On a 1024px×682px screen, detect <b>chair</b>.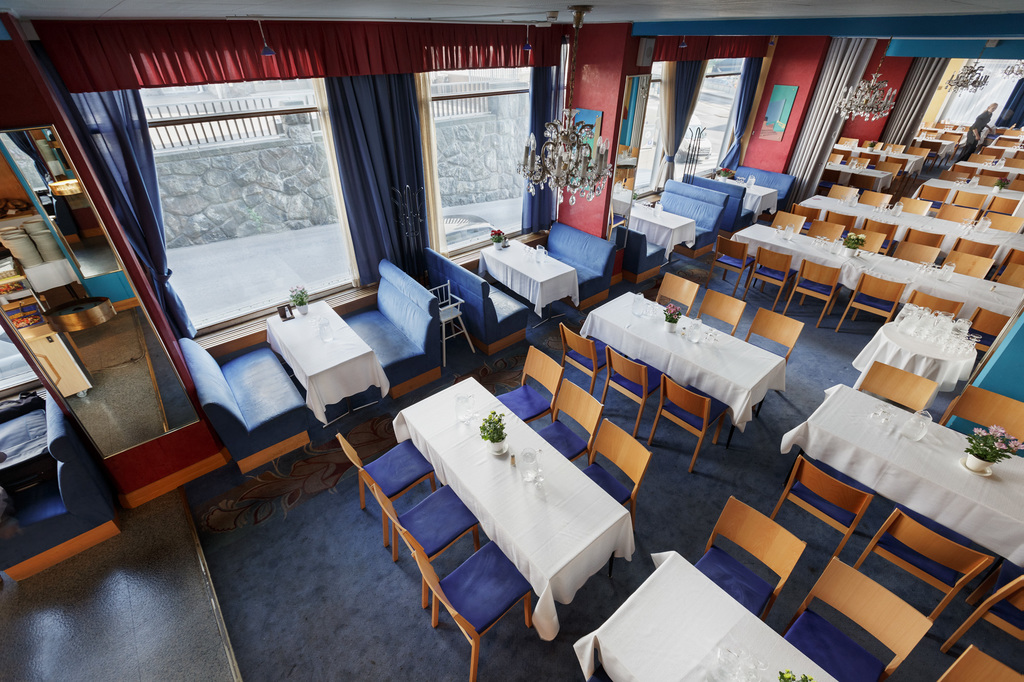
Rect(943, 384, 1023, 459).
